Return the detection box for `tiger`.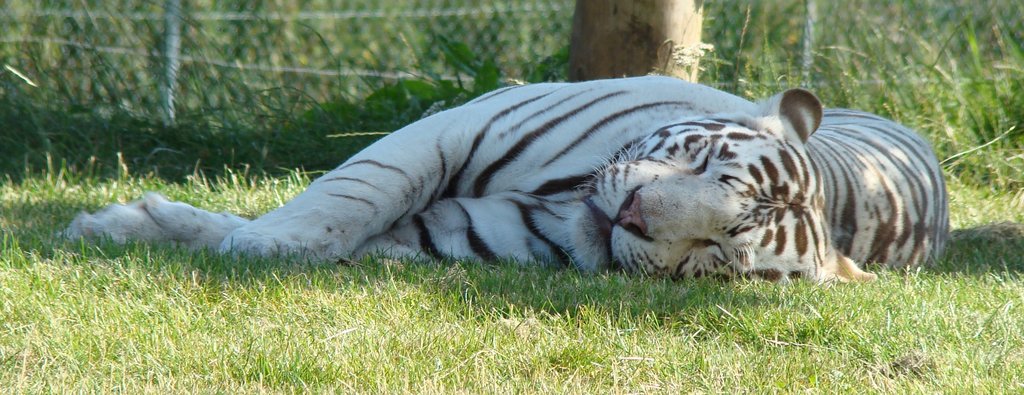
29,54,981,280.
